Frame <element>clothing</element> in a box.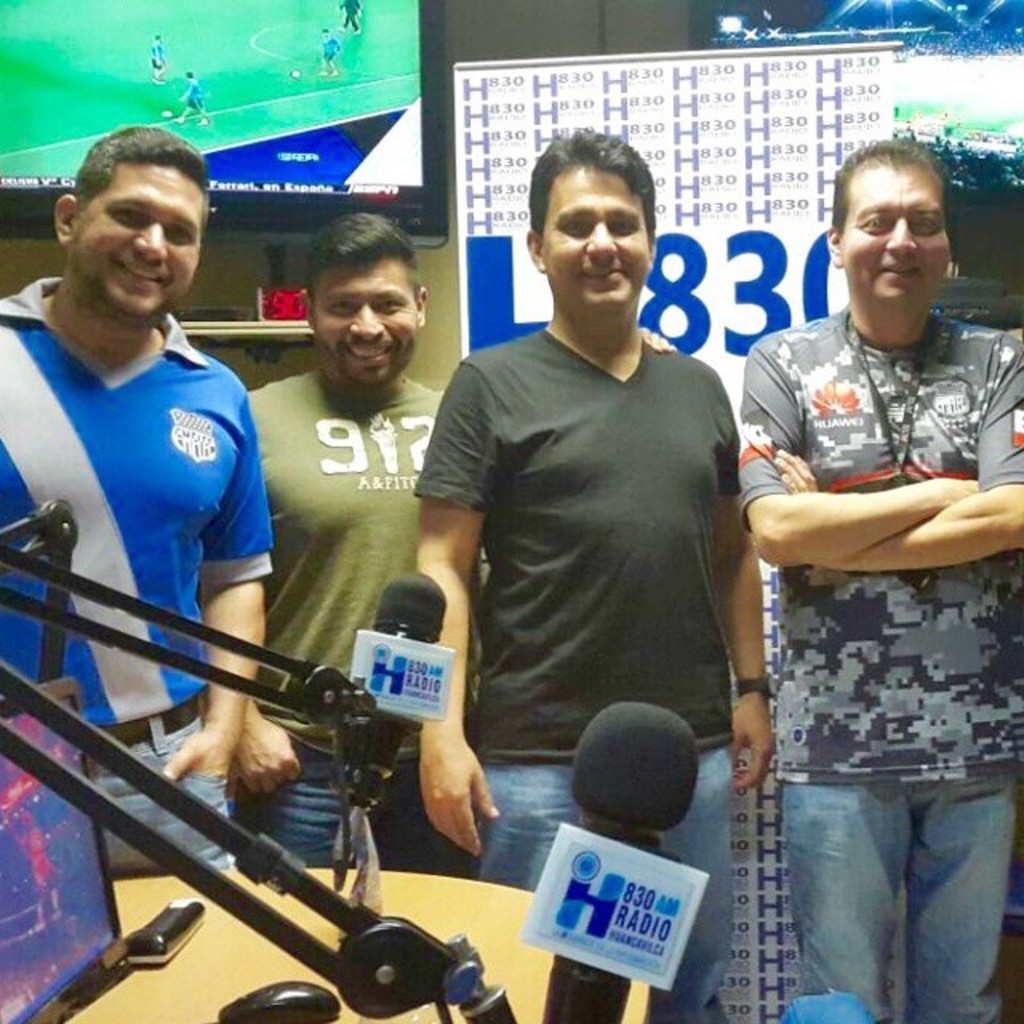
left=414, top=328, right=741, bottom=1022.
